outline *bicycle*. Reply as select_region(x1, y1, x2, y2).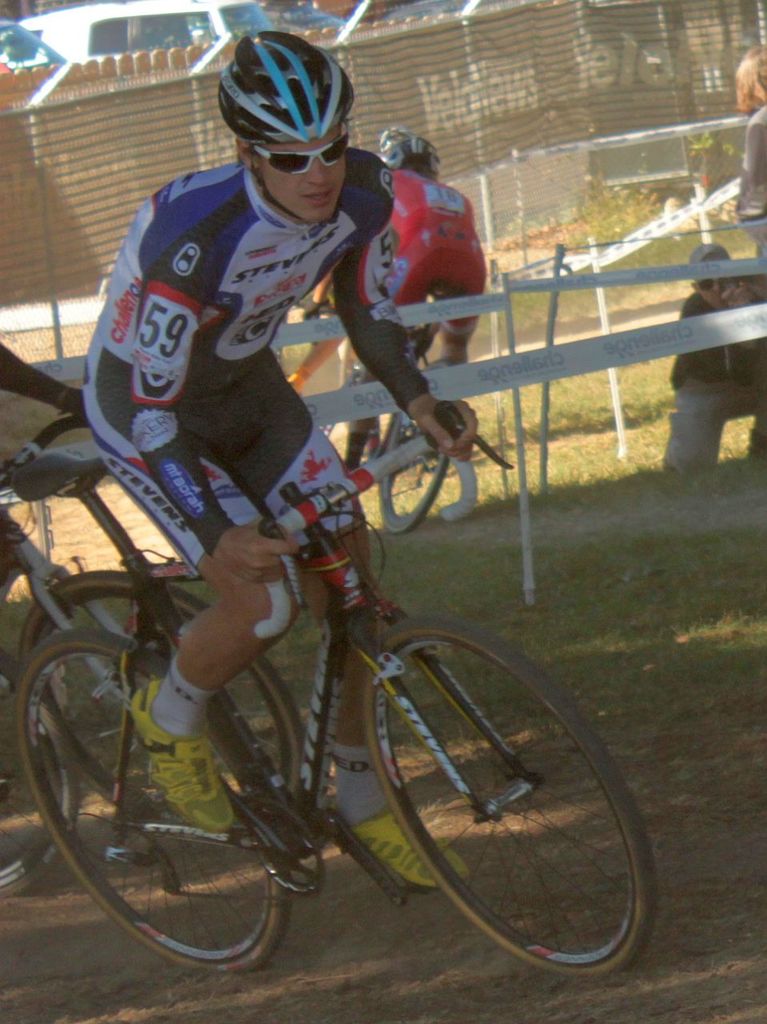
select_region(293, 276, 476, 537).
